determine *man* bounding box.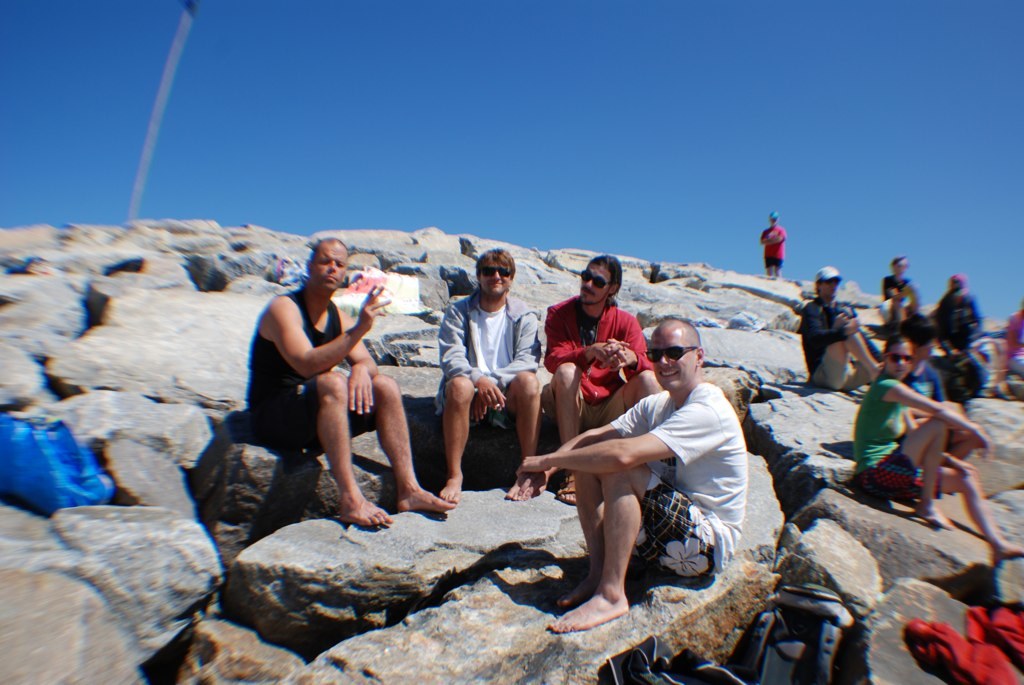
Determined: bbox(927, 267, 997, 393).
